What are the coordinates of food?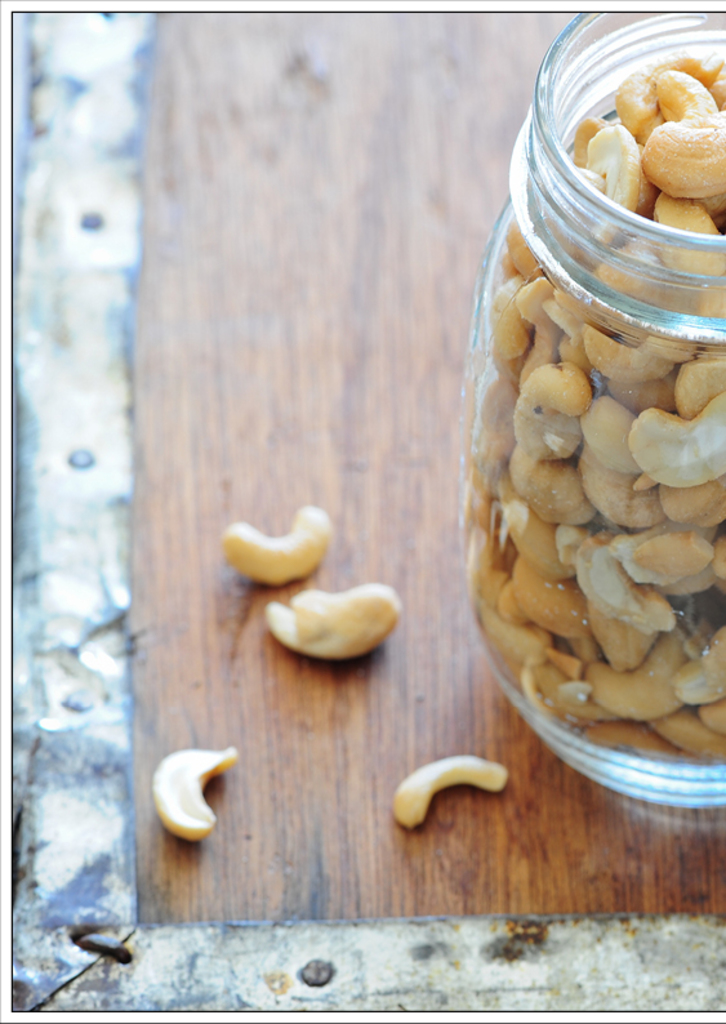
BBox(469, 113, 721, 765).
